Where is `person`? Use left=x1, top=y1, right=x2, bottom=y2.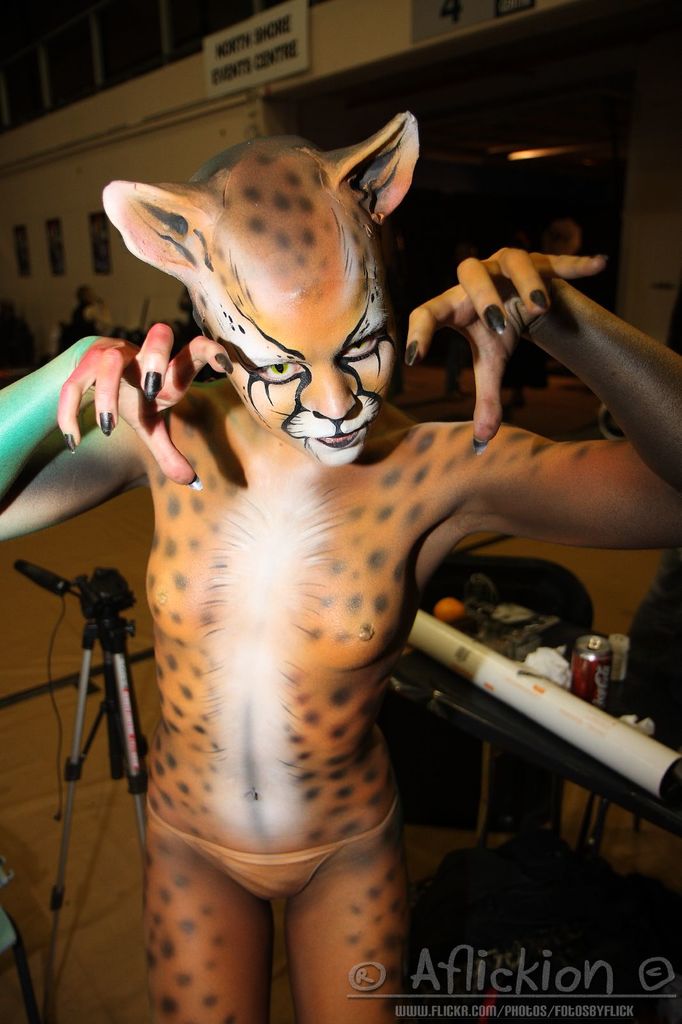
left=28, top=129, right=627, bottom=977.
